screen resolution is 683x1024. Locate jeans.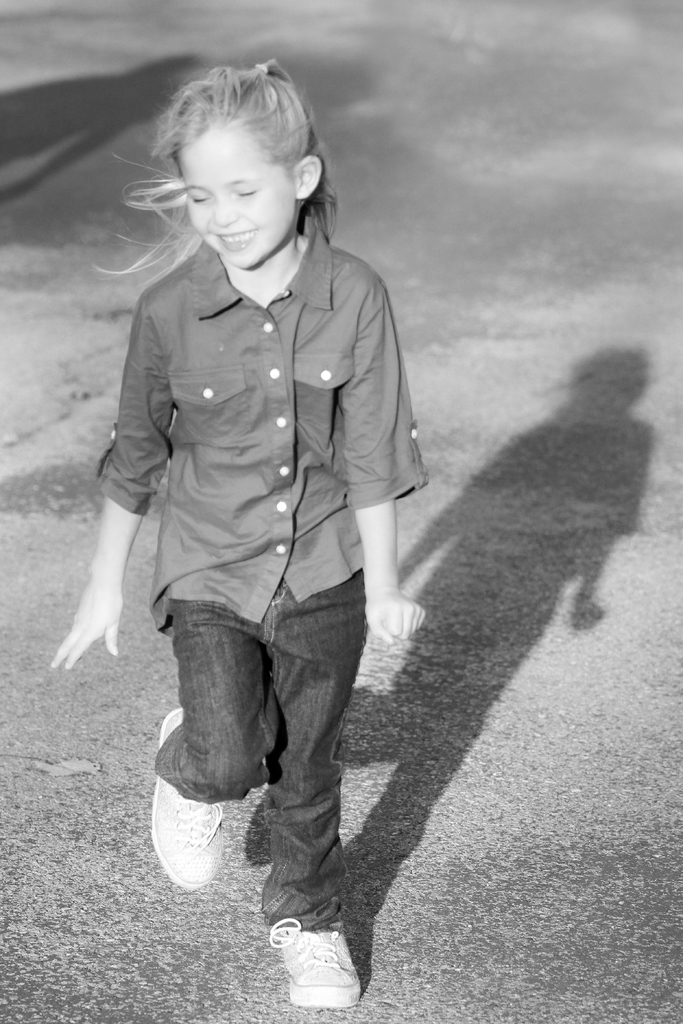
bbox(144, 569, 386, 963).
